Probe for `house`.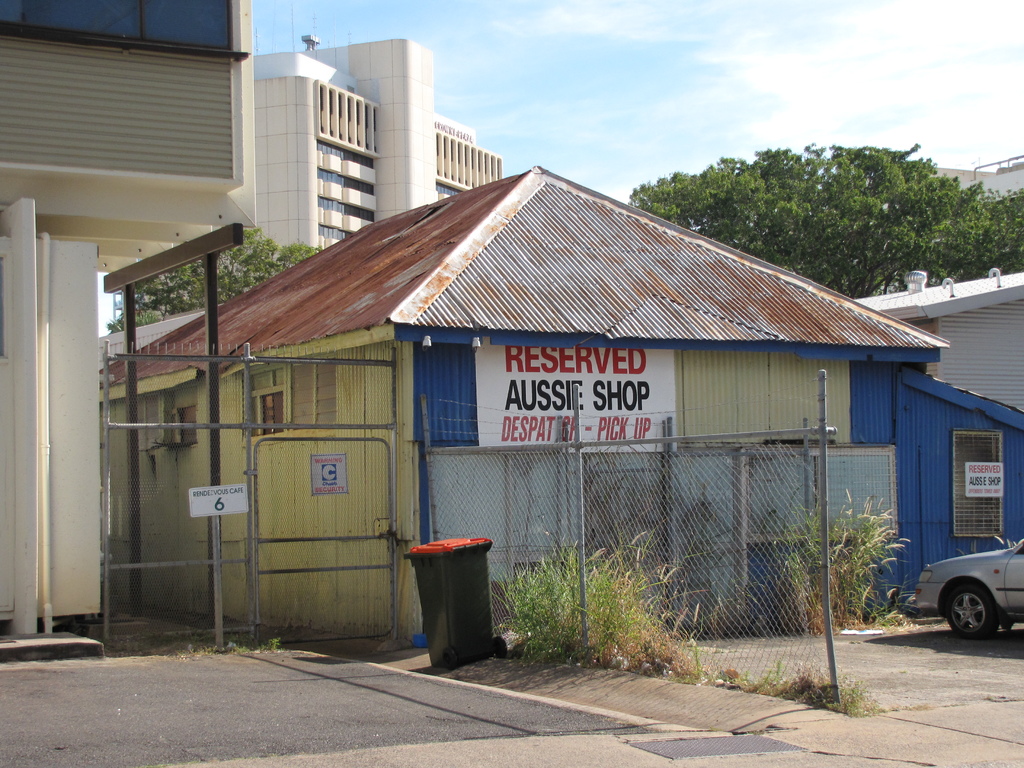
Probe result: l=0, t=0, r=260, b=644.
